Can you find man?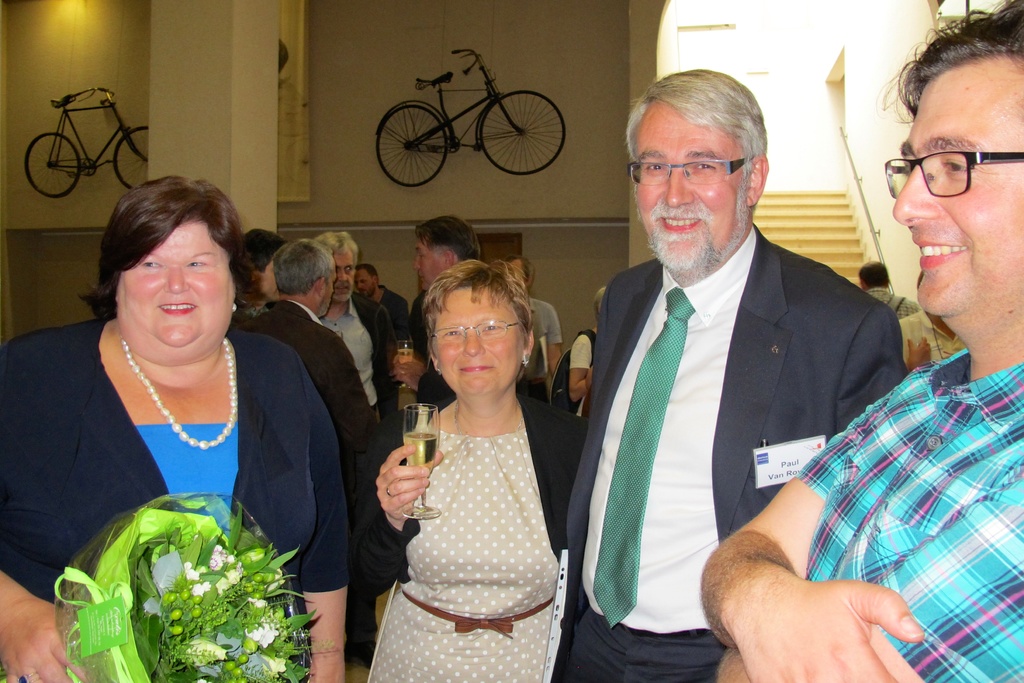
Yes, bounding box: [319,231,407,434].
